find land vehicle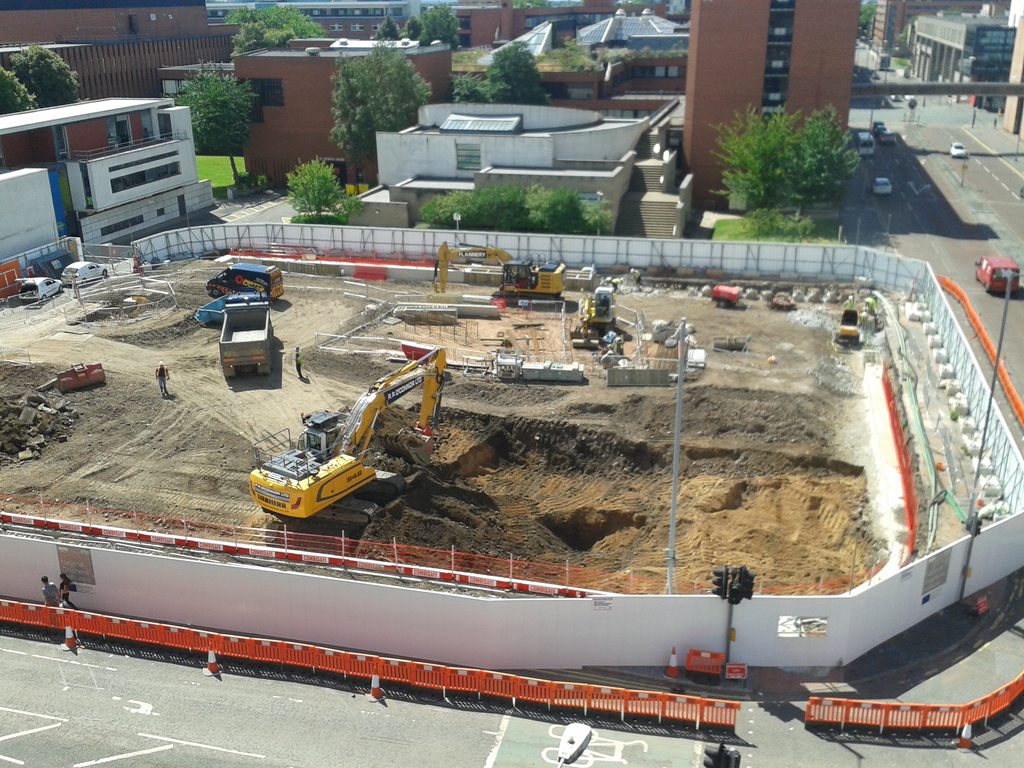
BBox(60, 262, 106, 285)
